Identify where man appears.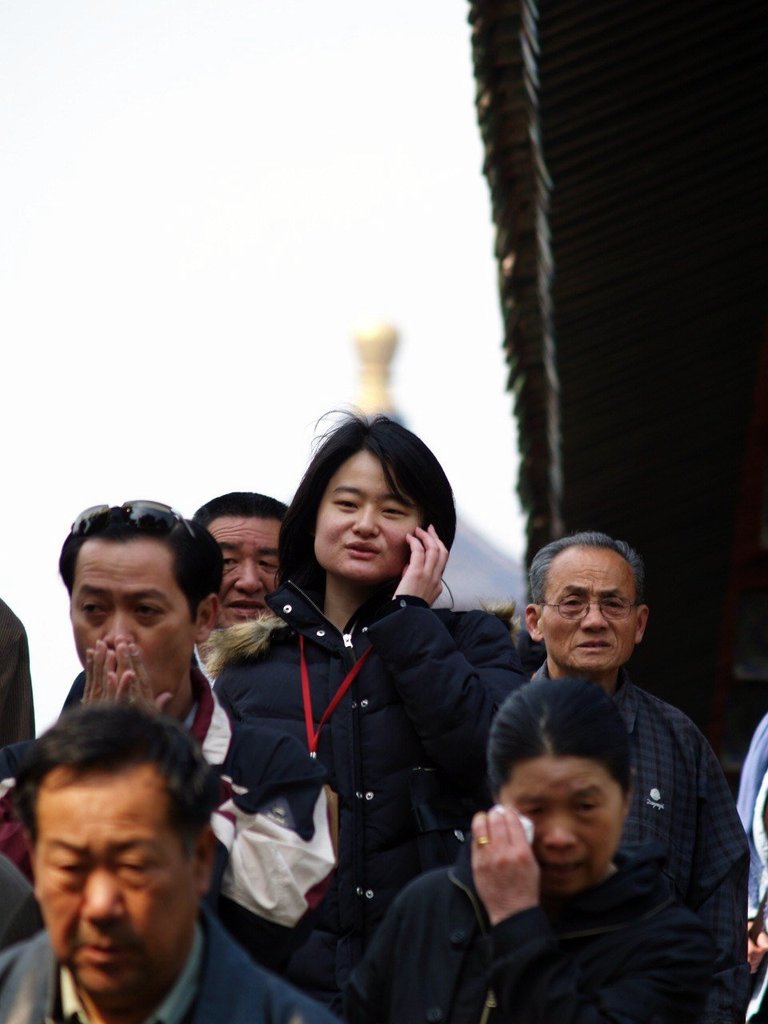
Appears at rect(192, 491, 287, 630).
